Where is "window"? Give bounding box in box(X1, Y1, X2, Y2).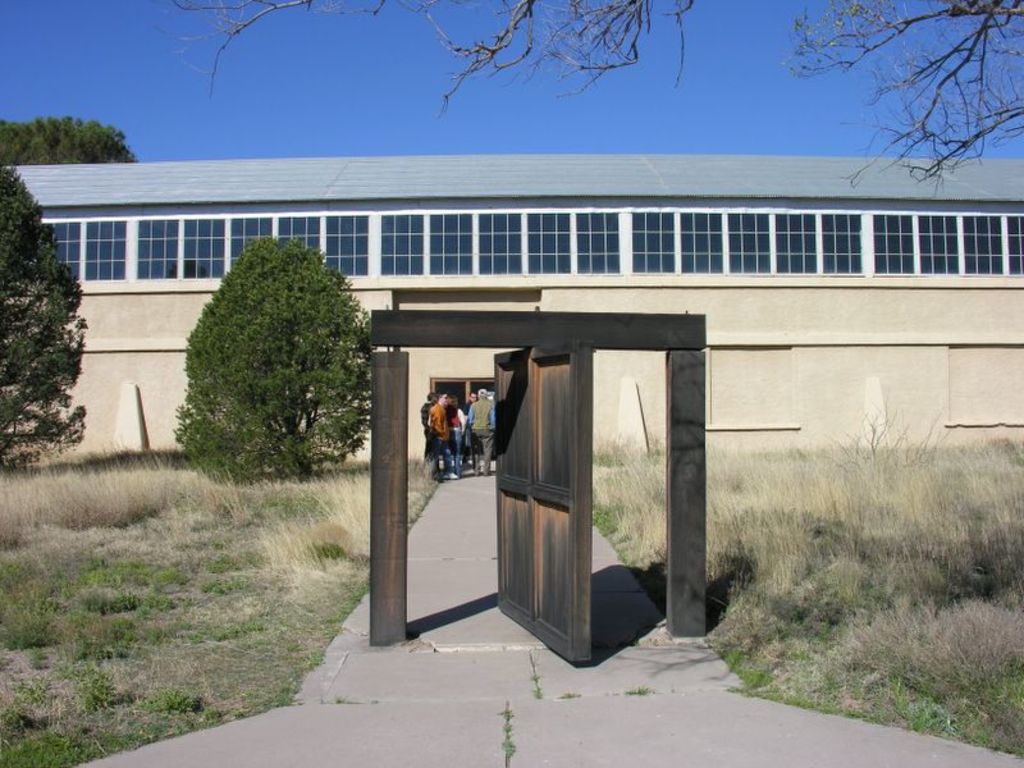
box(474, 214, 520, 274).
